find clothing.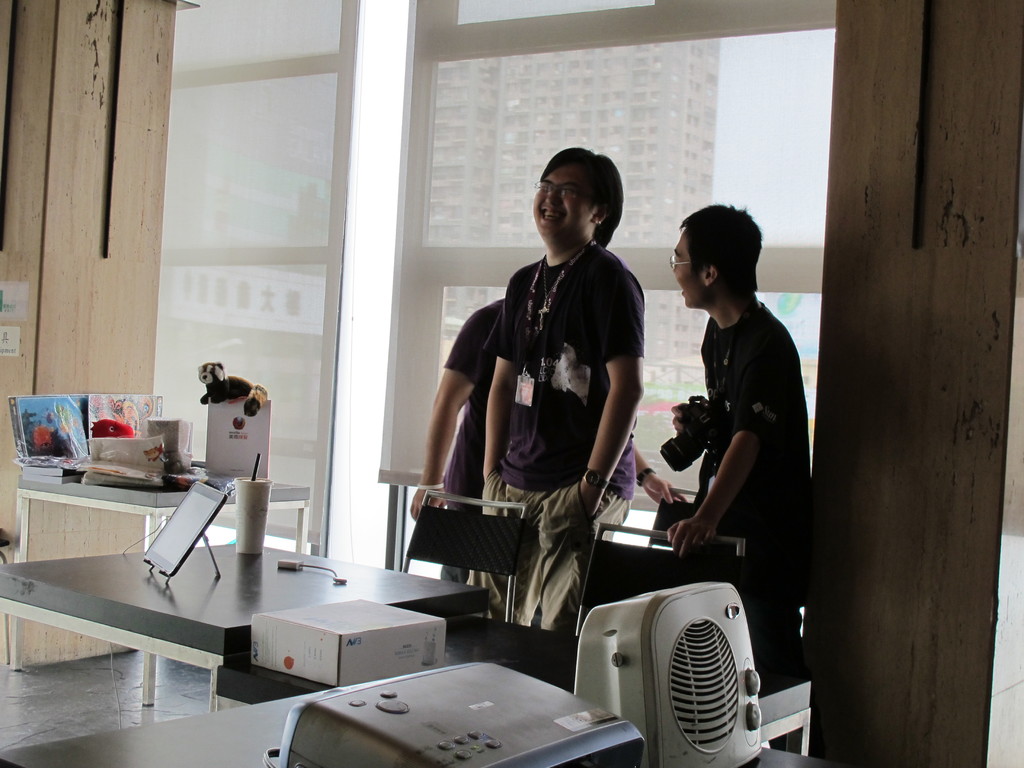
left=691, top=291, right=801, bottom=688.
